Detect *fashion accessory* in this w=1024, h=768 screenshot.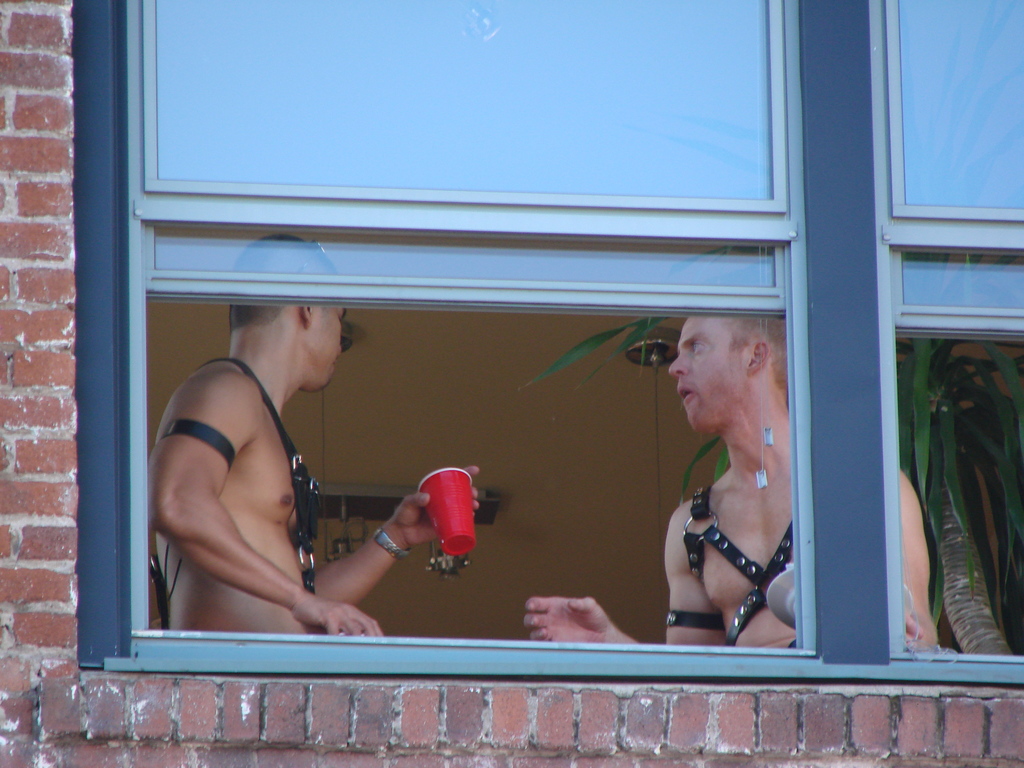
Detection: pyautogui.locateOnScreen(664, 609, 724, 628).
